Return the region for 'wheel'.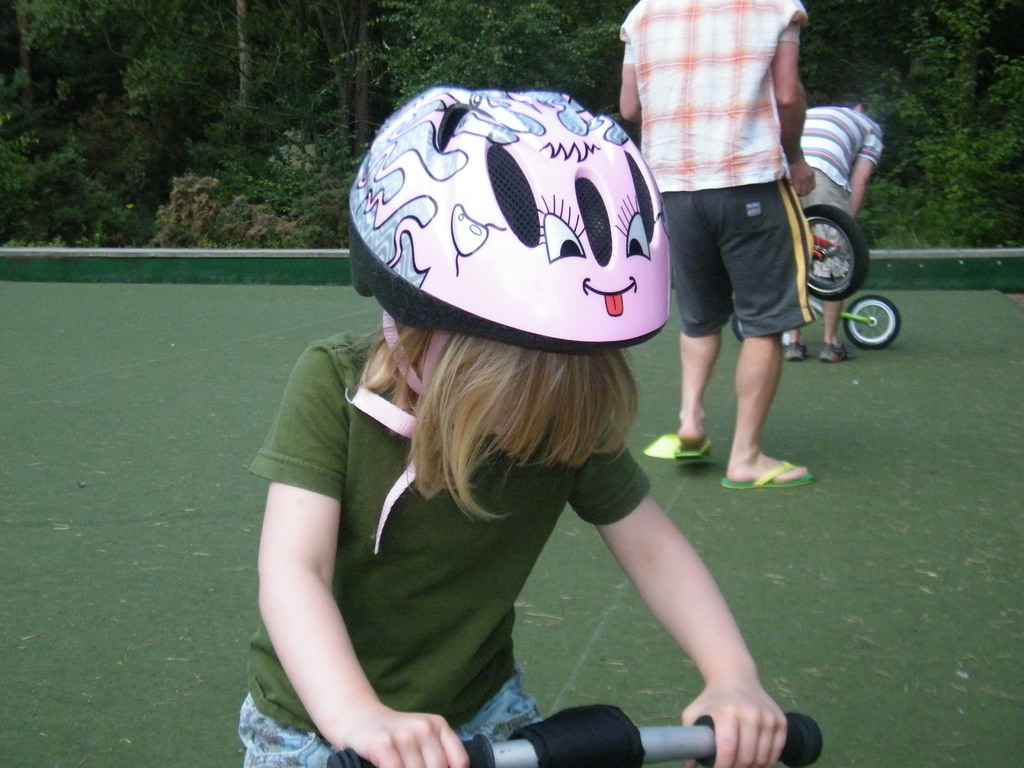
select_region(813, 195, 879, 293).
